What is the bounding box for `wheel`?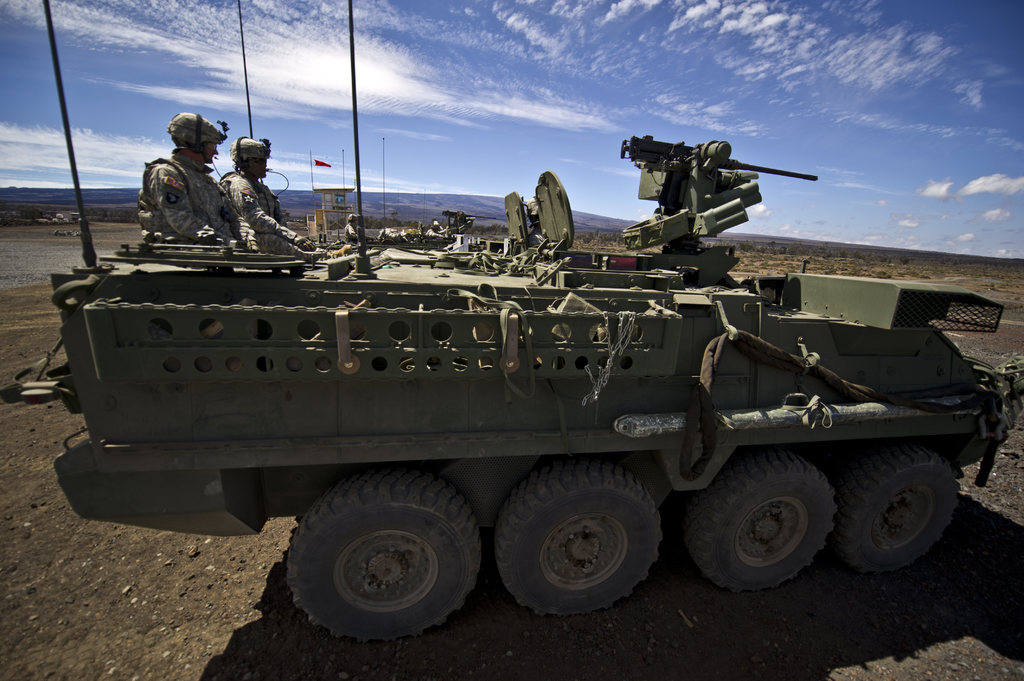
select_region(680, 447, 836, 593).
